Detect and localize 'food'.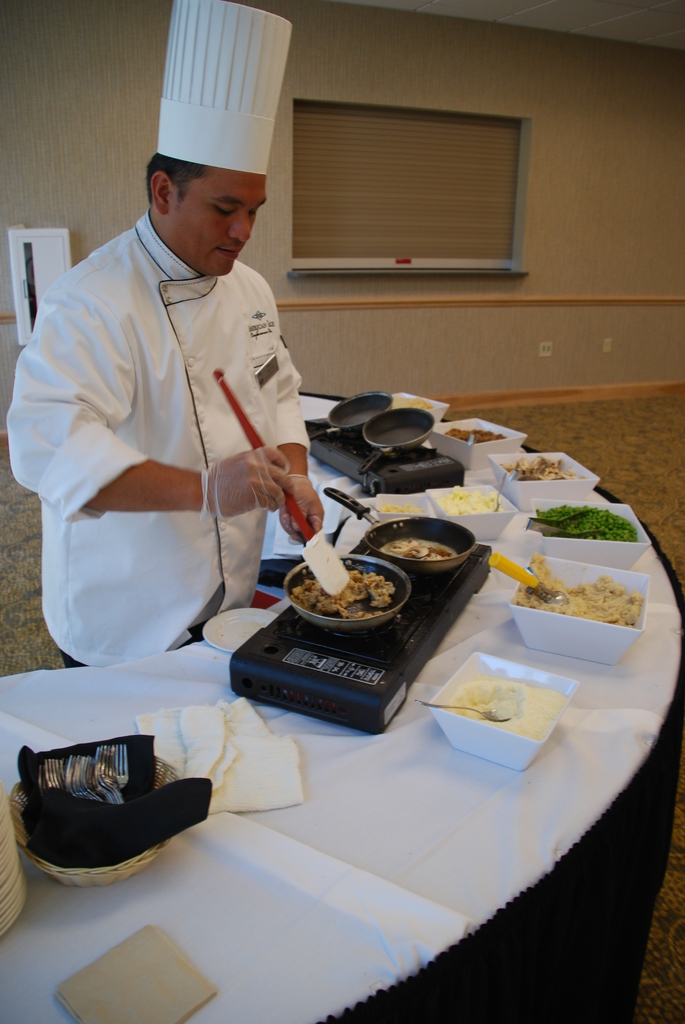
Localized at {"x1": 446, "y1": 674, "x2": 565, "y2": 740}.
